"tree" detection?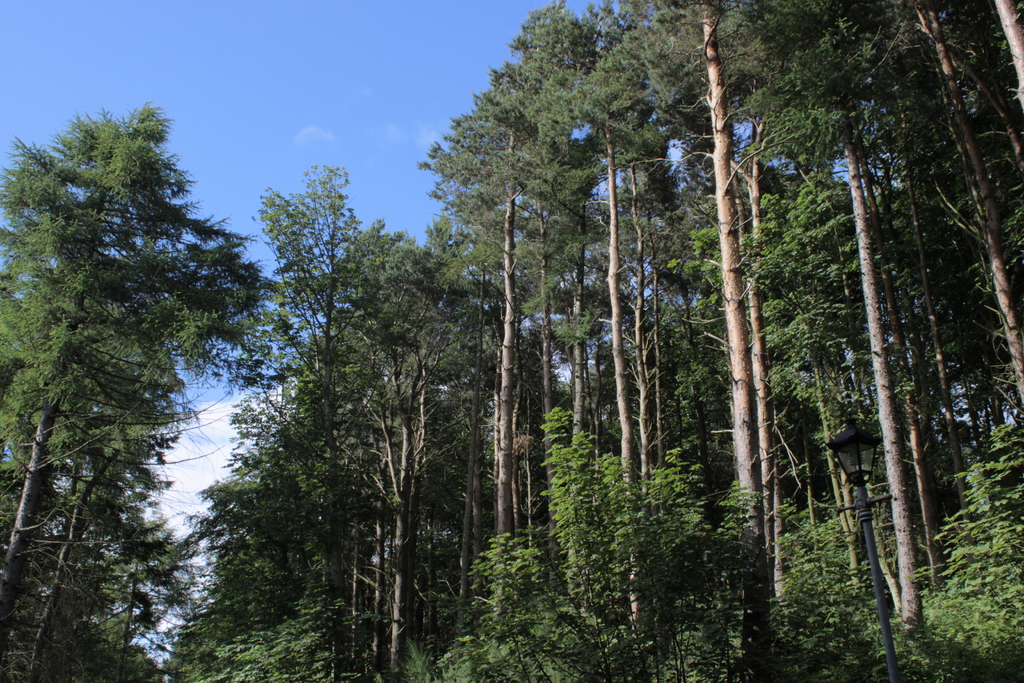
Rect(0, 93, 269, 614)
